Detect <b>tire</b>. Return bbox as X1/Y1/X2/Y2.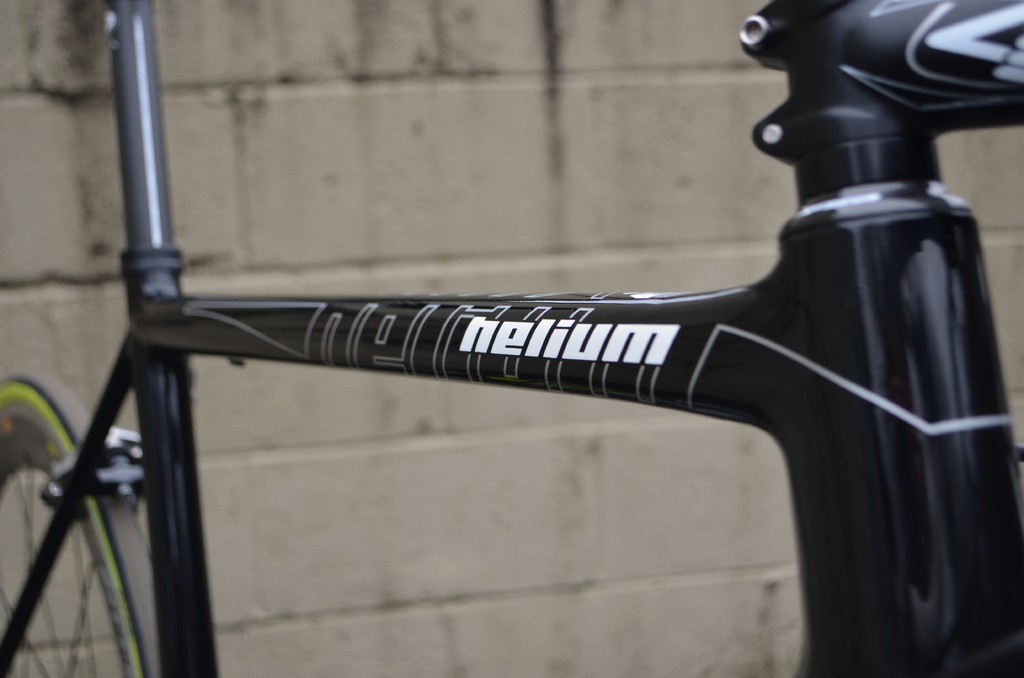
11/401/164/660.
